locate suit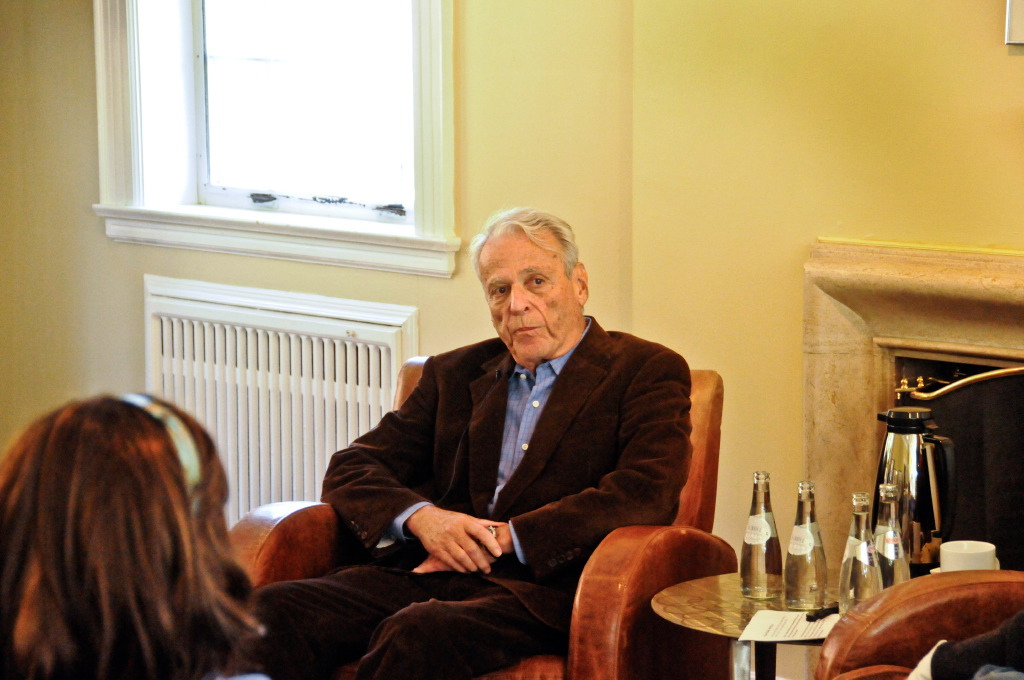
detection(274, 295, 705, 643)
